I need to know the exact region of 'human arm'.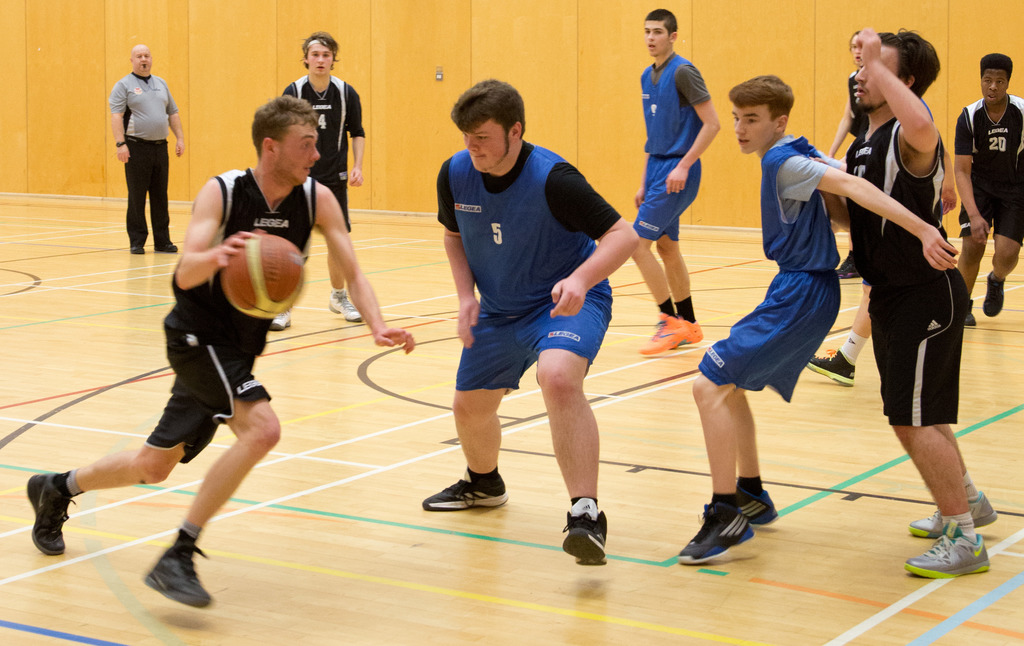
Region: box=[173, 177, 263, 291].
